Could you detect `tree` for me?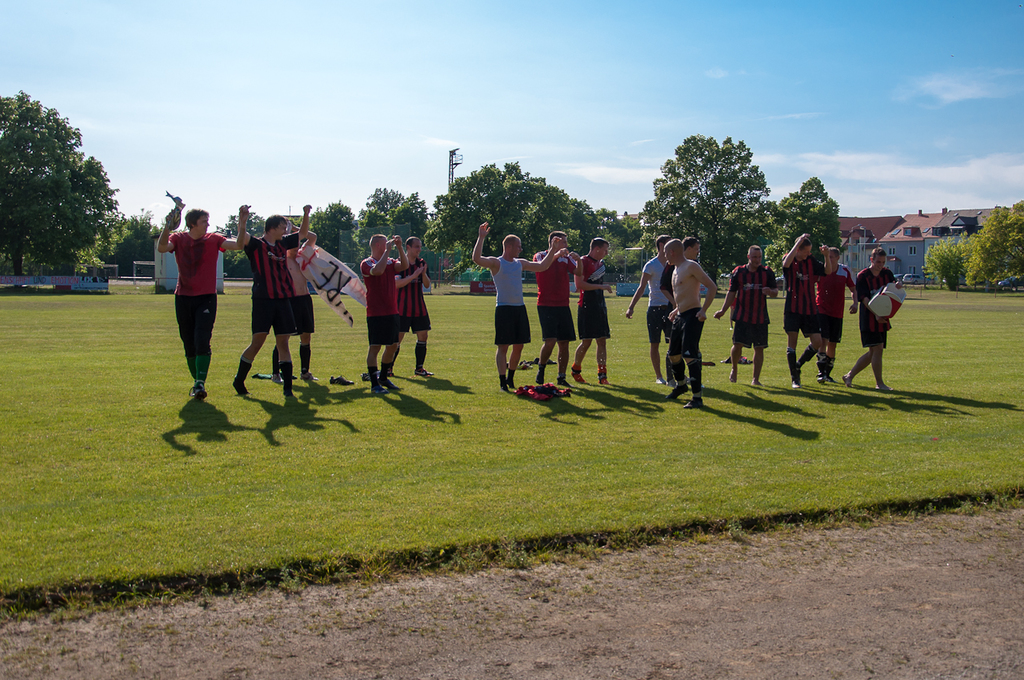
Detection result: <region>210, 204, 270, 270</region>.
